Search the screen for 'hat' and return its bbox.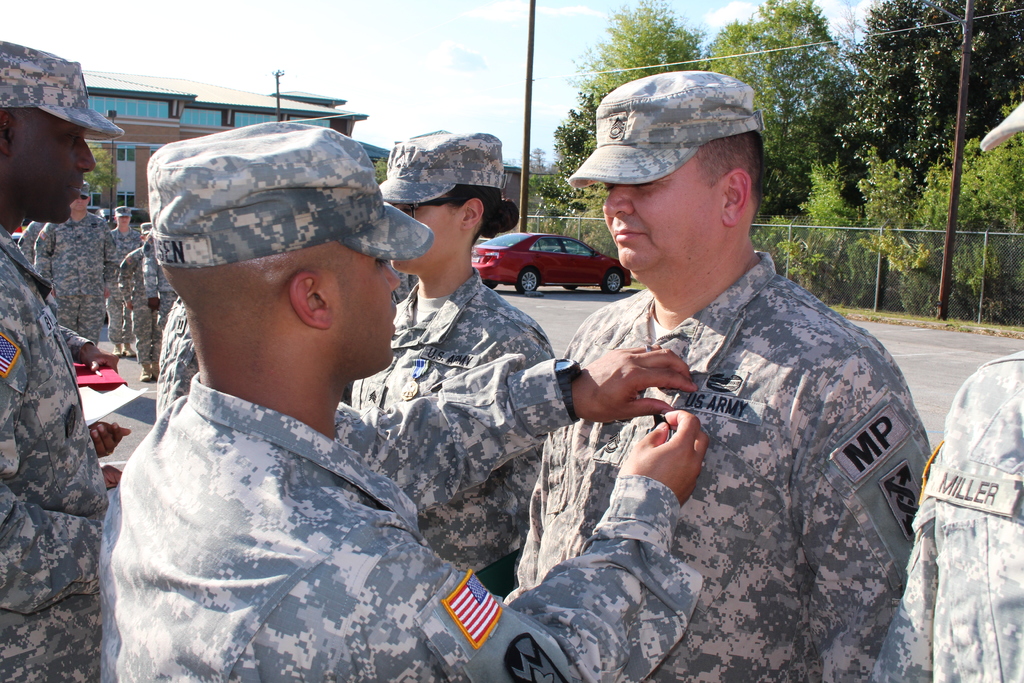
Found: crop(564, 69, 767, 188).
